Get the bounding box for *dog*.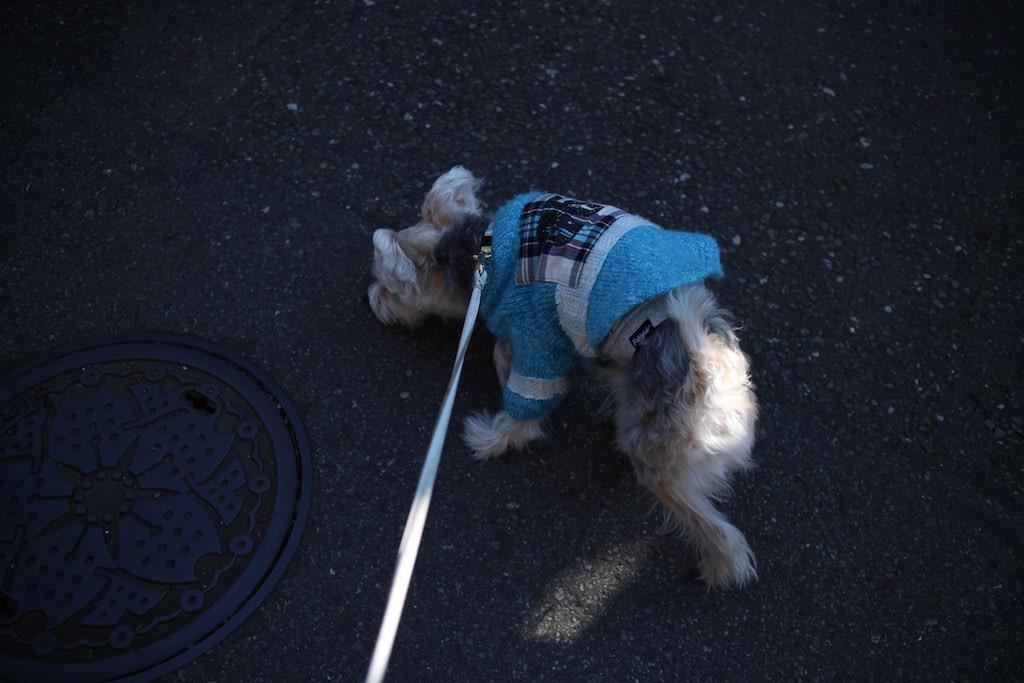
365:165:760:596.
